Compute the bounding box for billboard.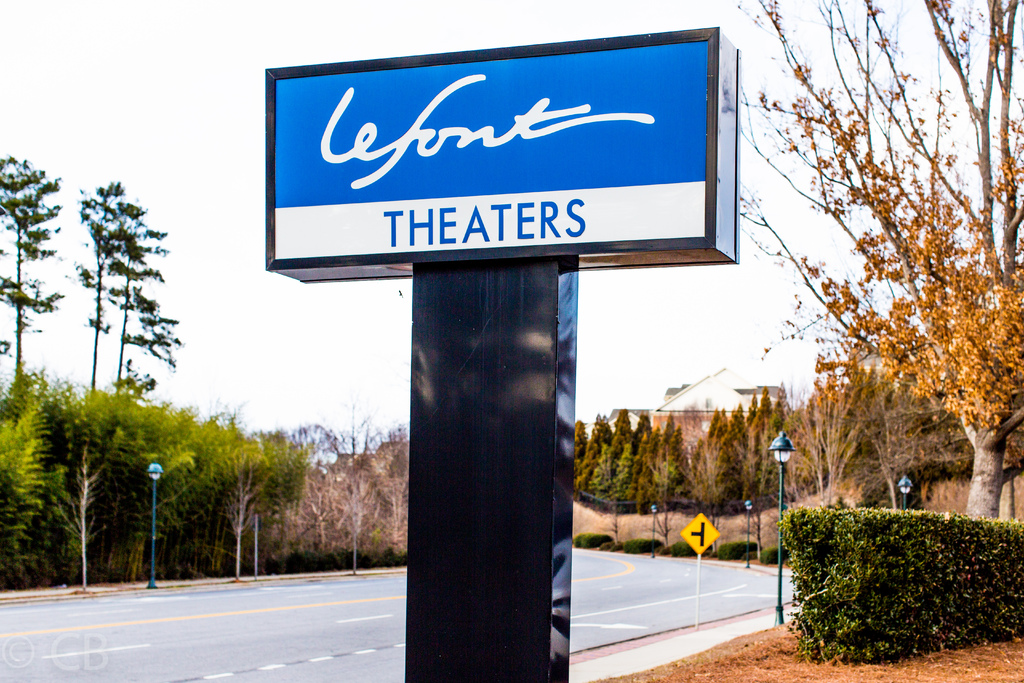
l=247, t=25, r=738, b=293.
